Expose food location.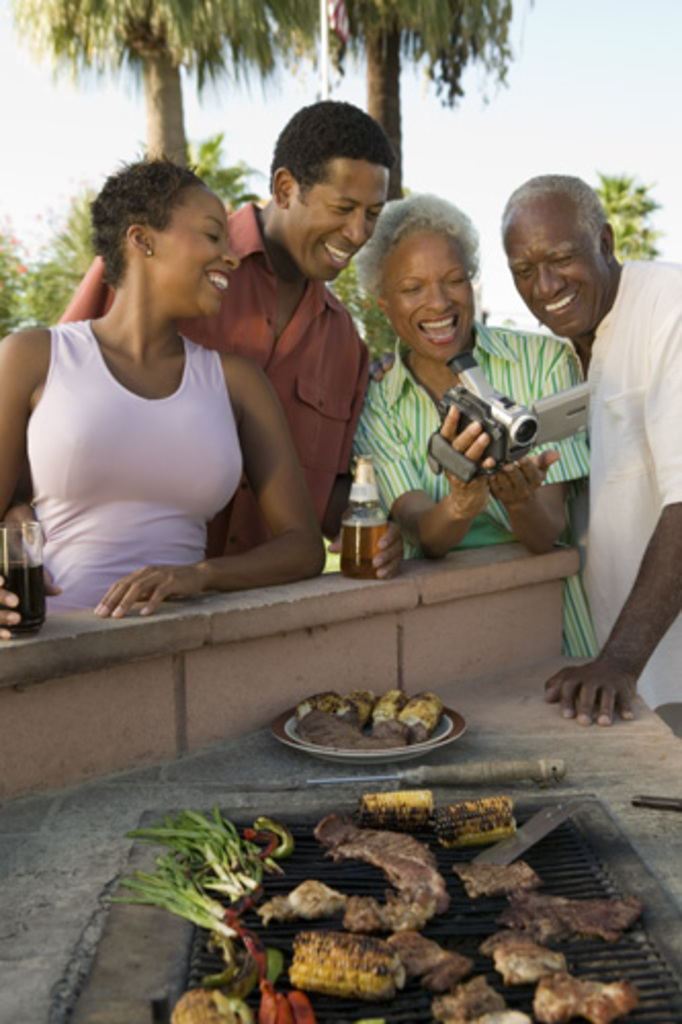
Exposed at select_region(492, 889, 645, 946).
